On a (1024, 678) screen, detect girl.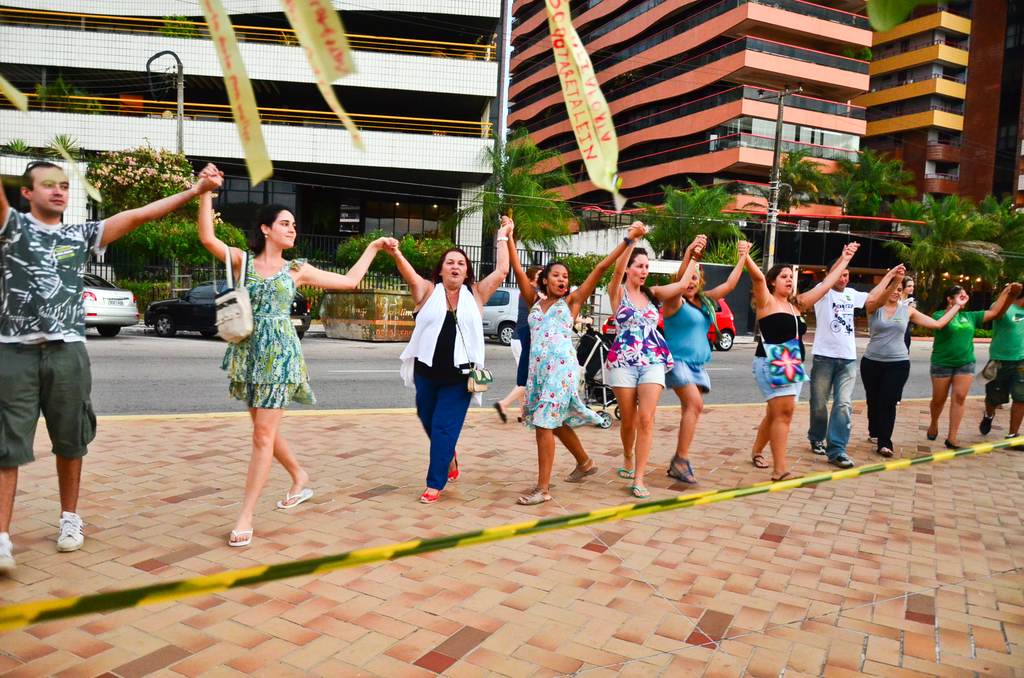
858/266/966/457.
